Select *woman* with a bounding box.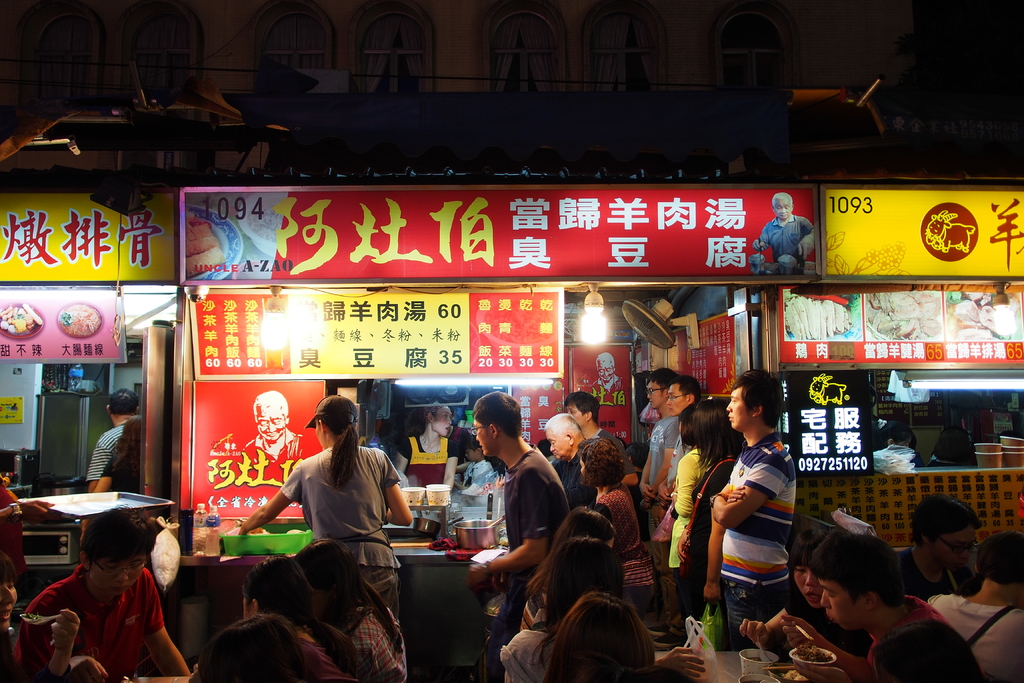
l=266, t=411, r=402, b=604.
